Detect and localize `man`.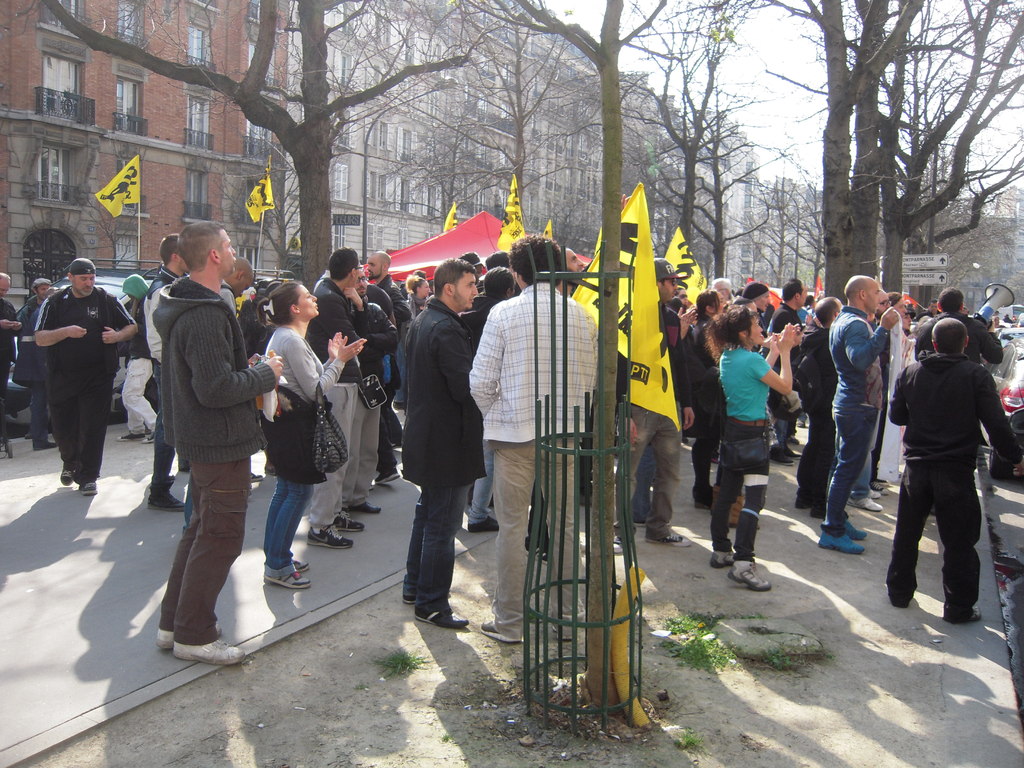
Localized at l=392, t=248, r=493, b=637.
